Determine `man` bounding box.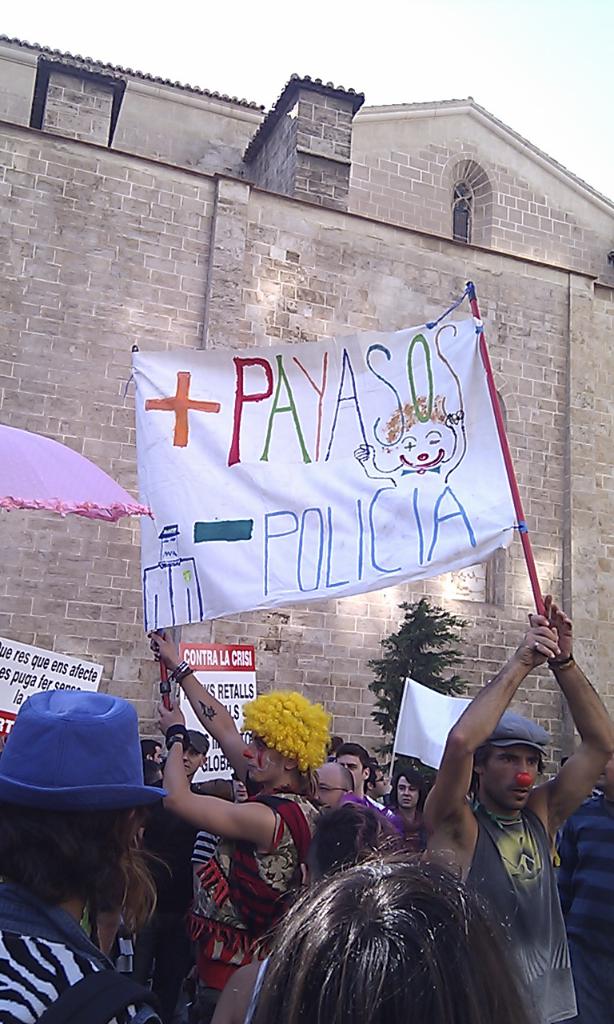
Determined: bbox=(337, 741, 398, 826).
